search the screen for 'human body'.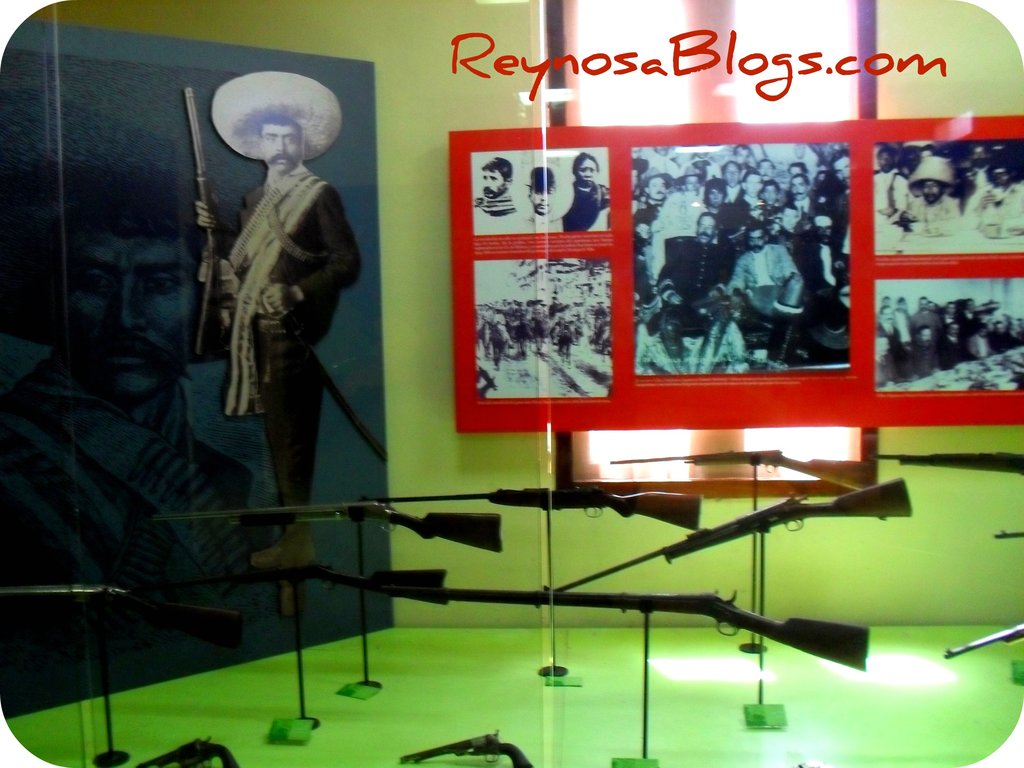
Found at BBox(911, 198, 959, 237).
